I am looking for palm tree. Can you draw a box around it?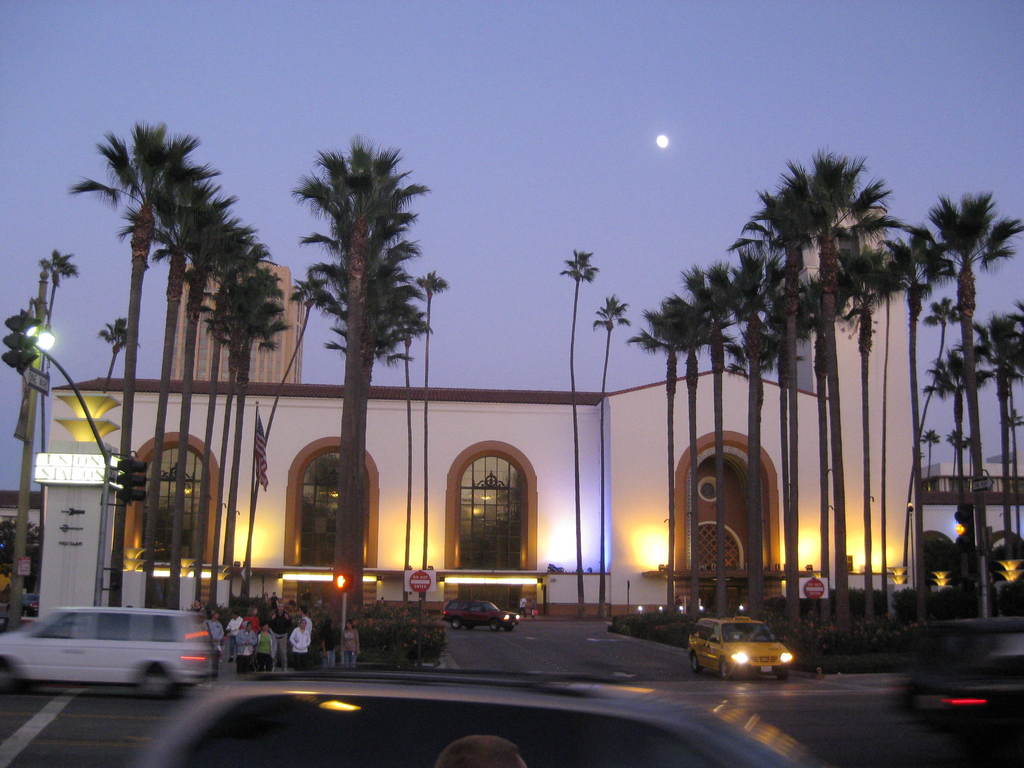
Sure, the bounding box is rect(285, 157, 422, 652).
